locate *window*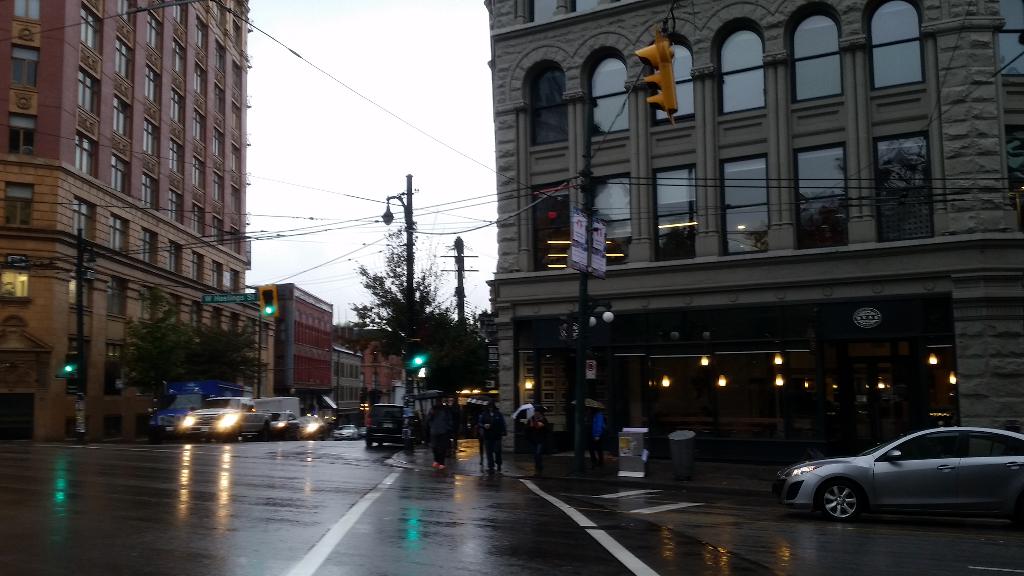
detection(785, 3, 840, 101)
